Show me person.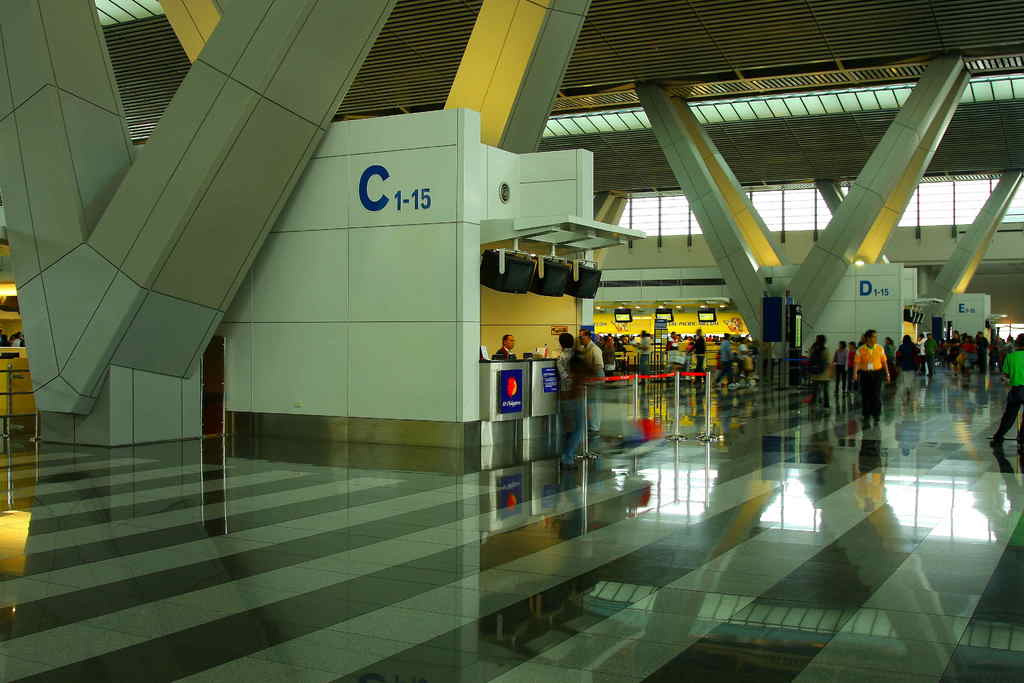
person is here: Rect(985, 333, 1023, 452).
